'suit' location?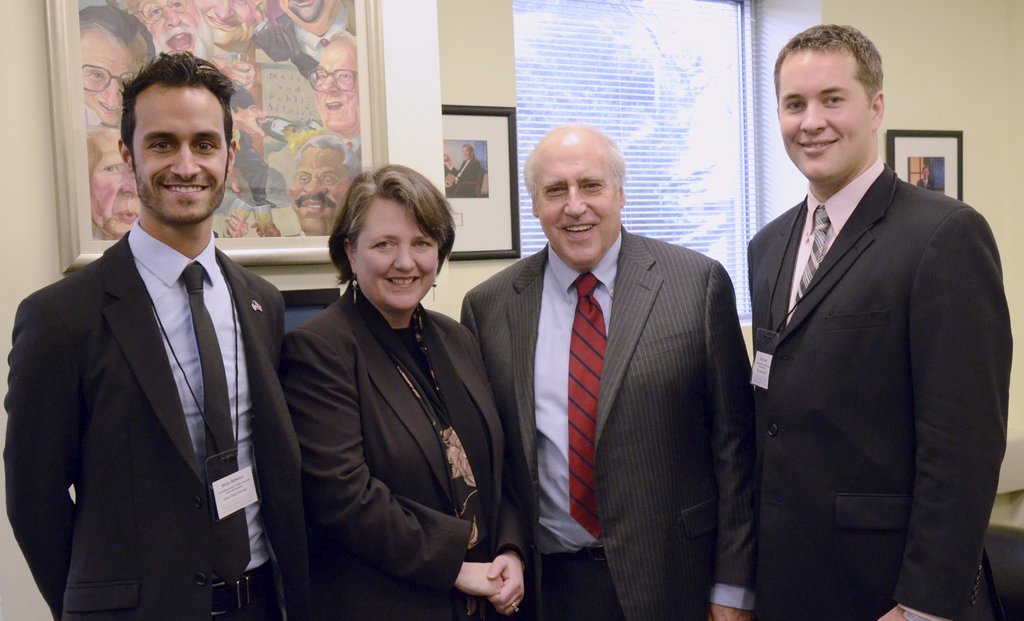
crop(452, 158, 484, 197)
